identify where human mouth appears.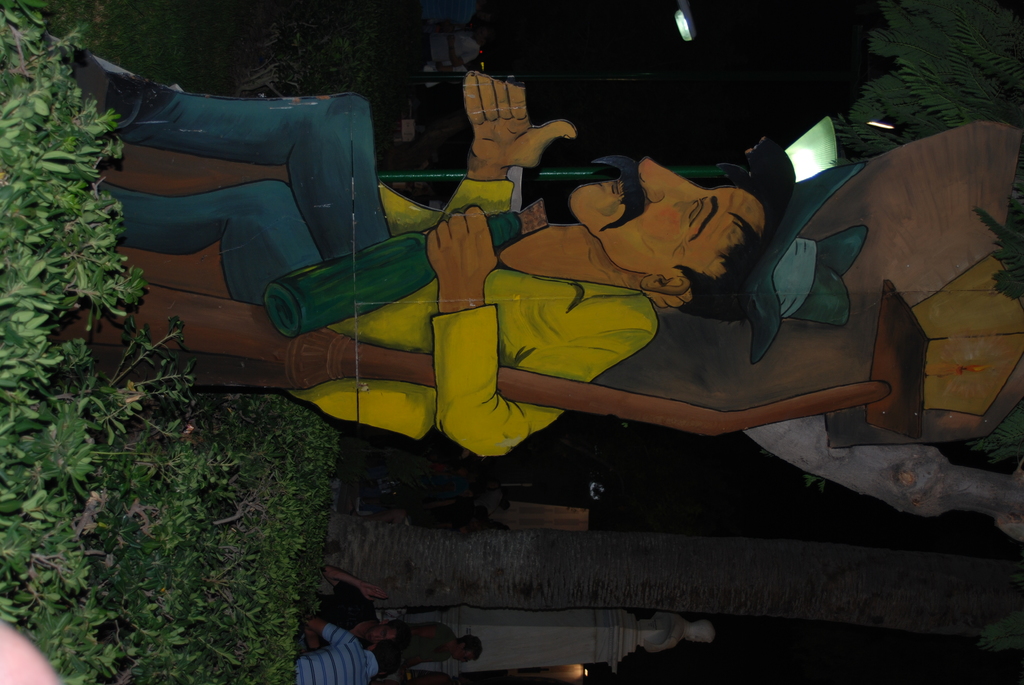
Appears at <region>608, 176, 625, 196</region>.
